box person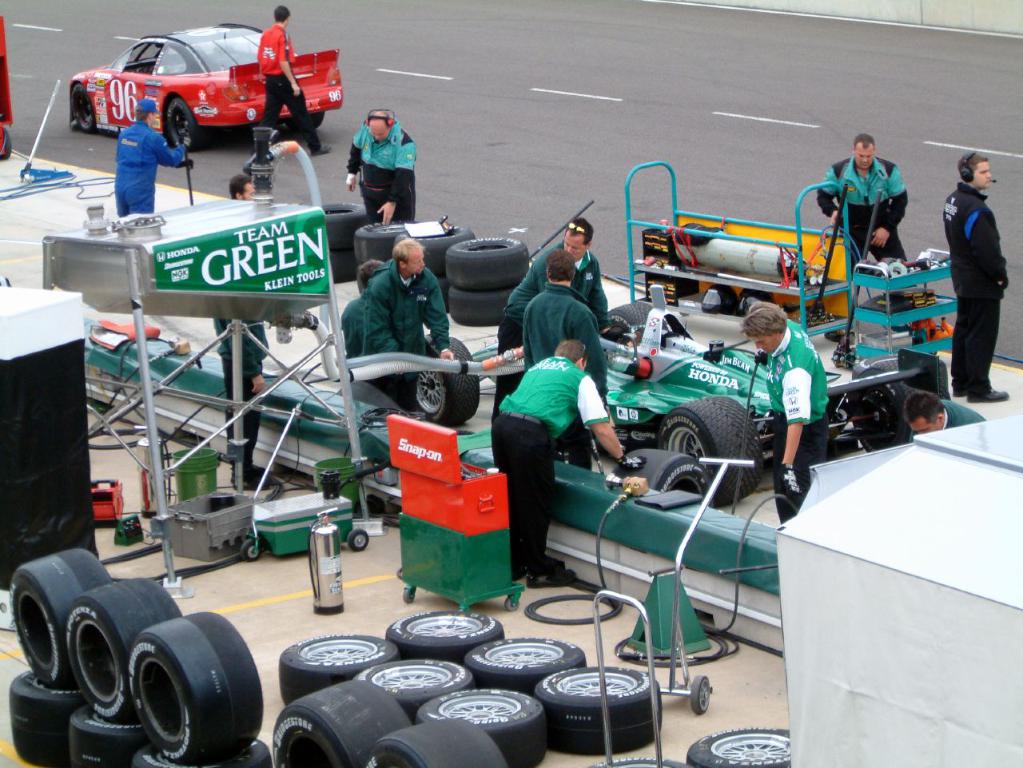
(941, 152, 1011, 407)
